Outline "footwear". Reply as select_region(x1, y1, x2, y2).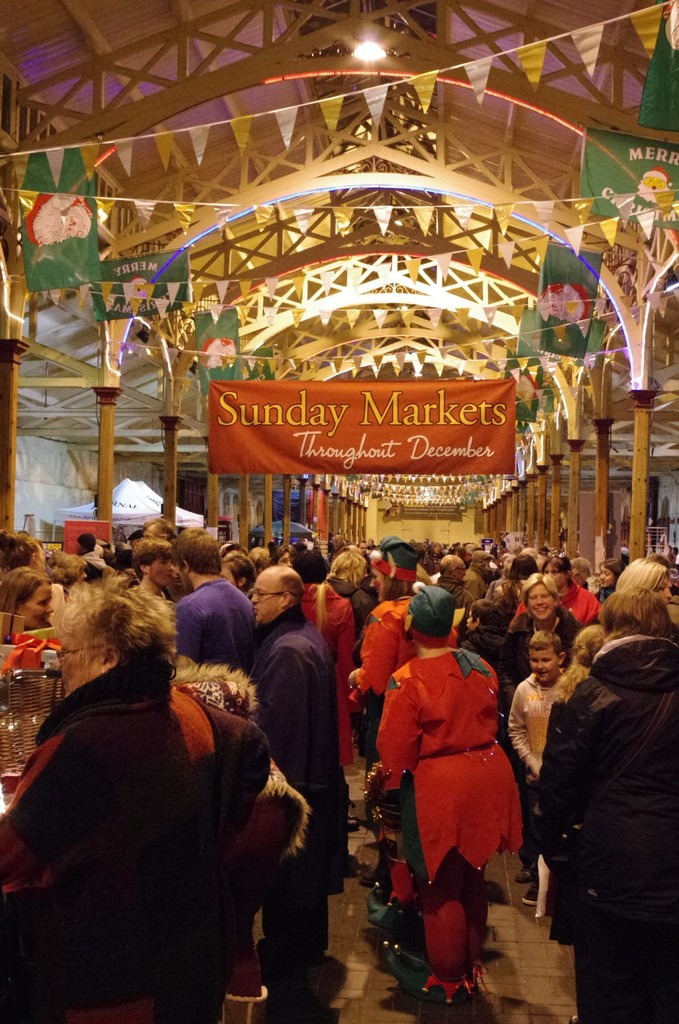
select_region(523, 886, 539, 905).
